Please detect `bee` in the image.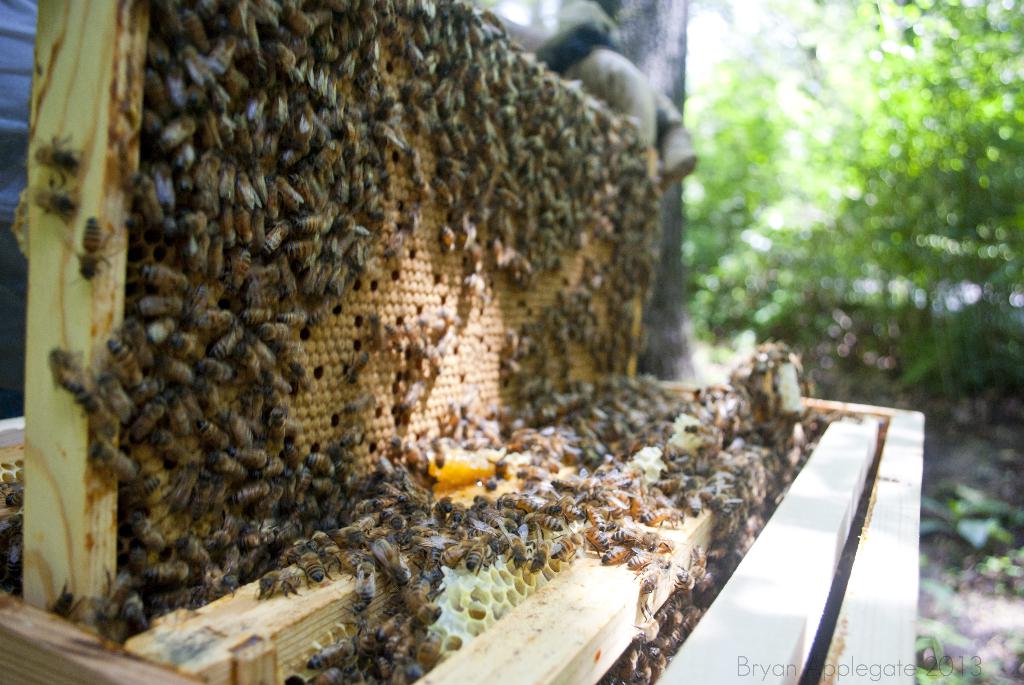
(x1=340, y1=568, x2=373, y2=622).
